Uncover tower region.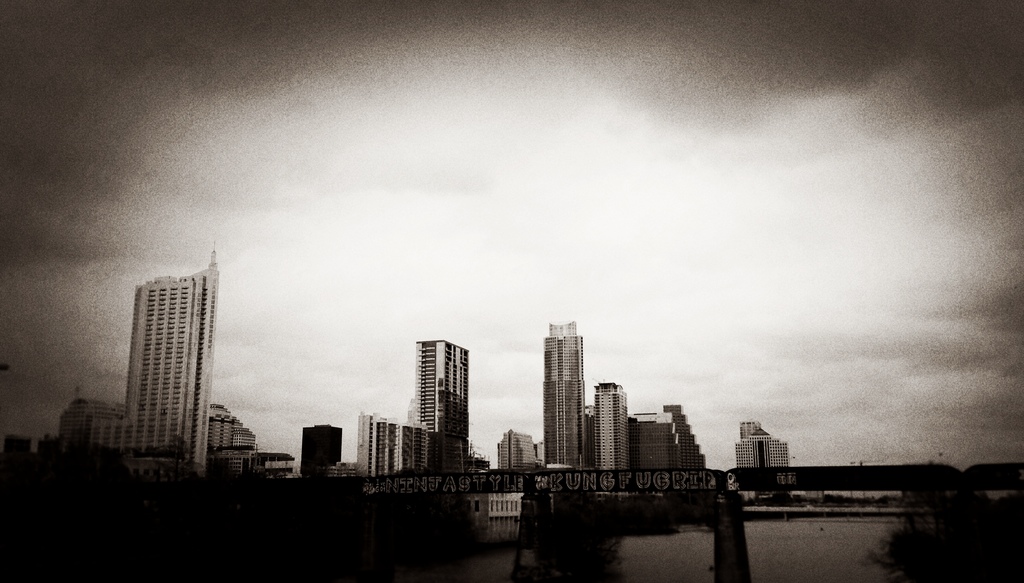
Uncovered: box(664, 402, 703, 473).
